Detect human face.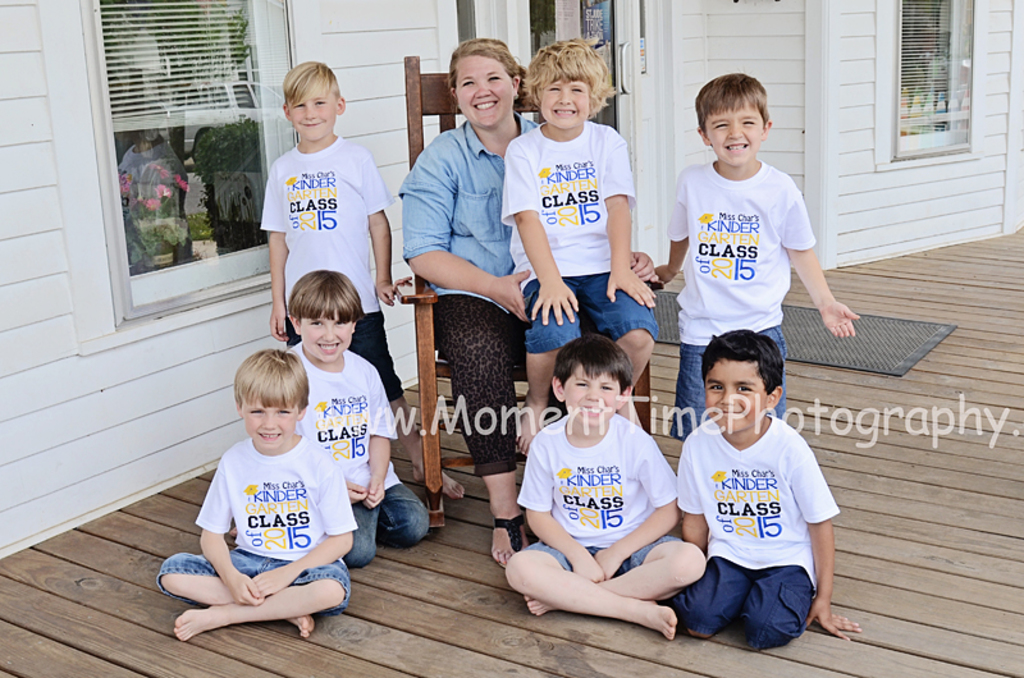
Detected at left=541, top=77, right=589, bottom=129.
